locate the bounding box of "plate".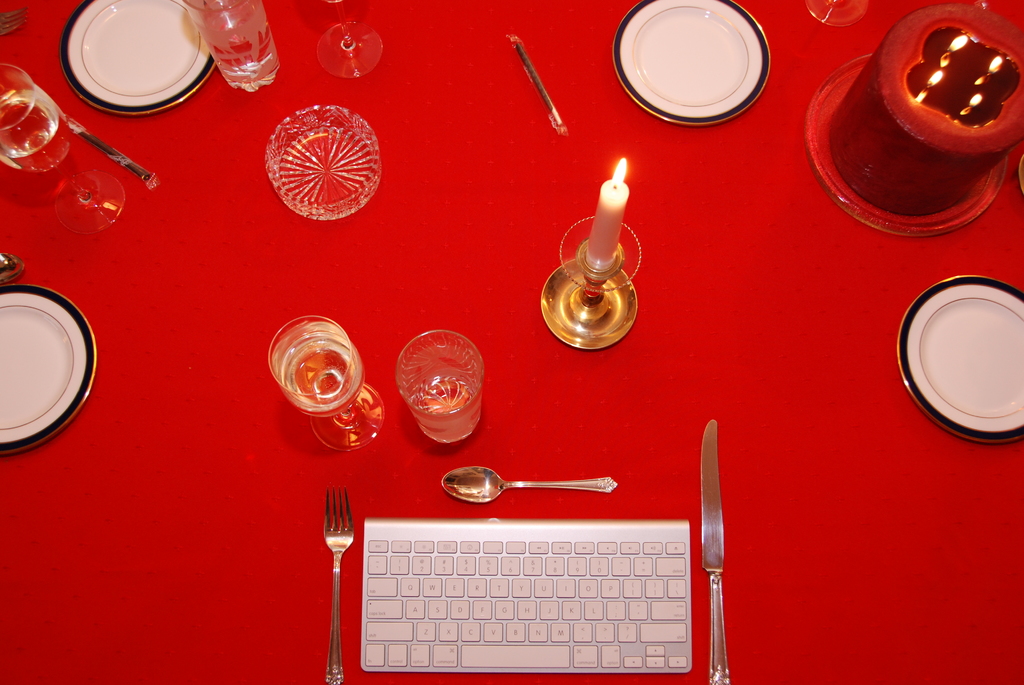
Bounding box: (x1=0, y1=283, x2=100, y2=459).
